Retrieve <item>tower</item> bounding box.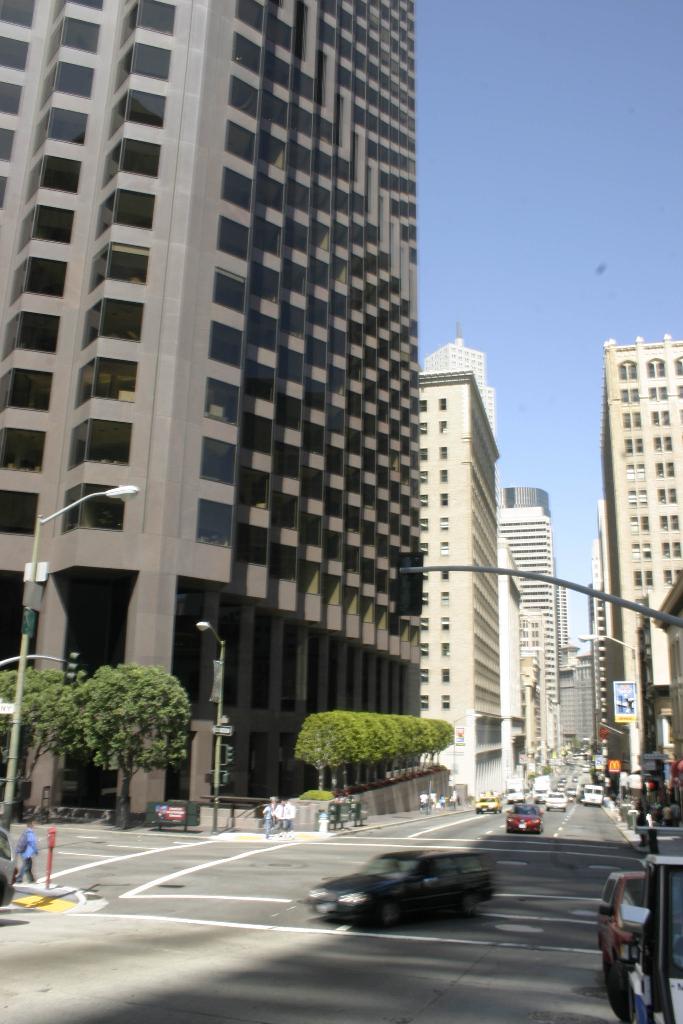
Bounding box: 414/372/511/774.
